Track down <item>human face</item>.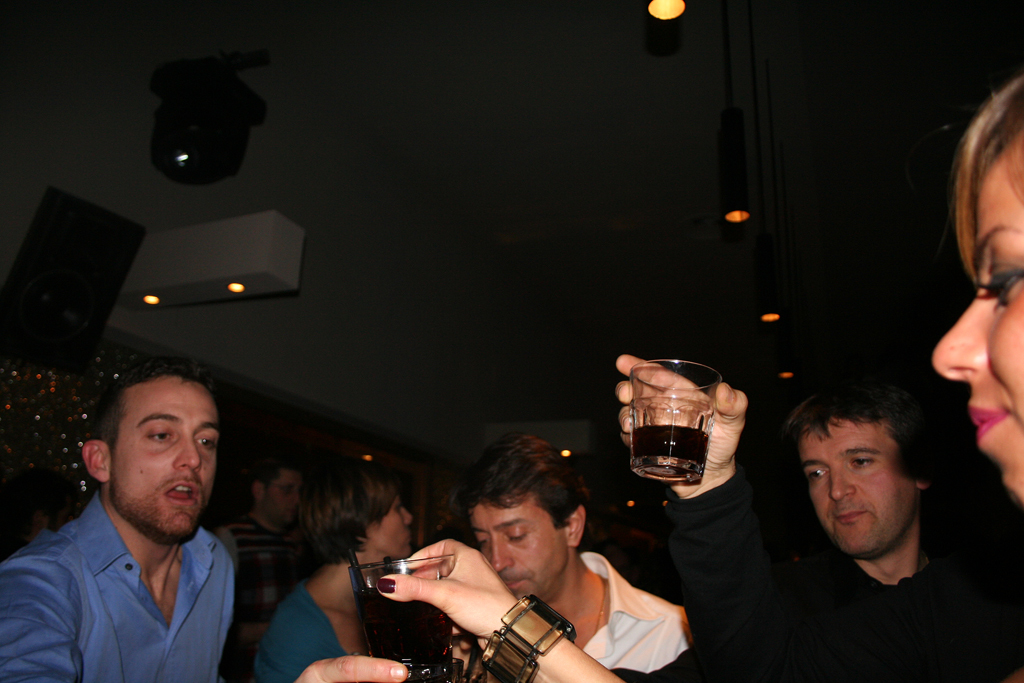
Tracked to [left=803, top=421, right=917, bottom=558].
